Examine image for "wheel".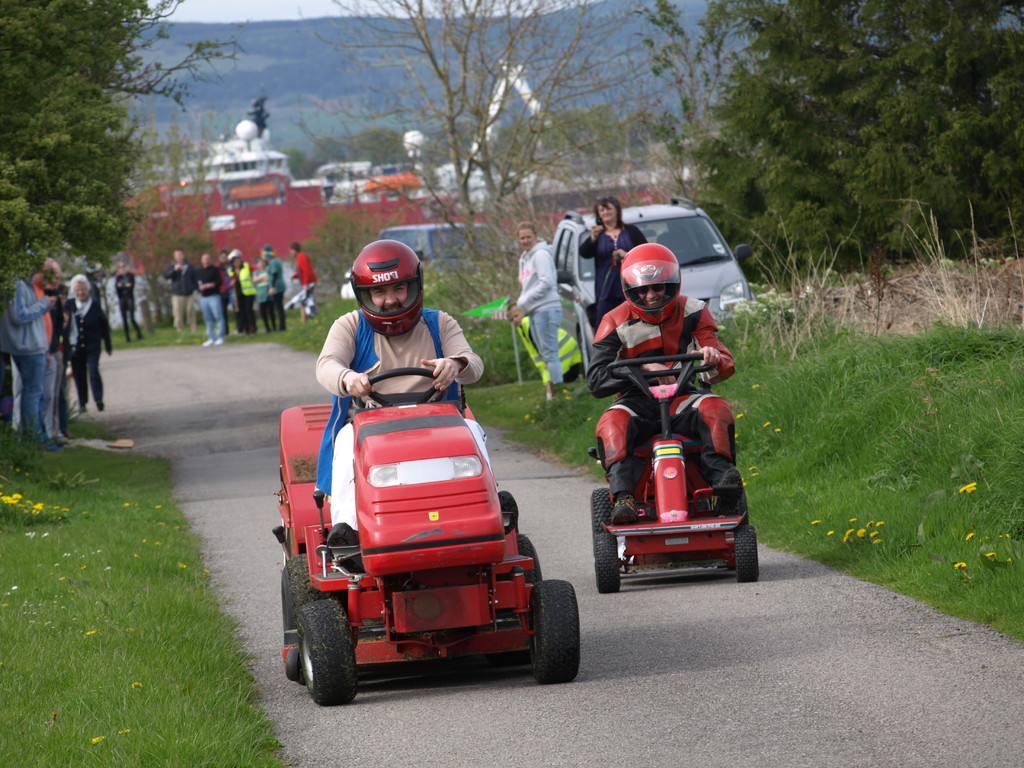
Examination result: left=530, top=569, right=580, bottom=685.
